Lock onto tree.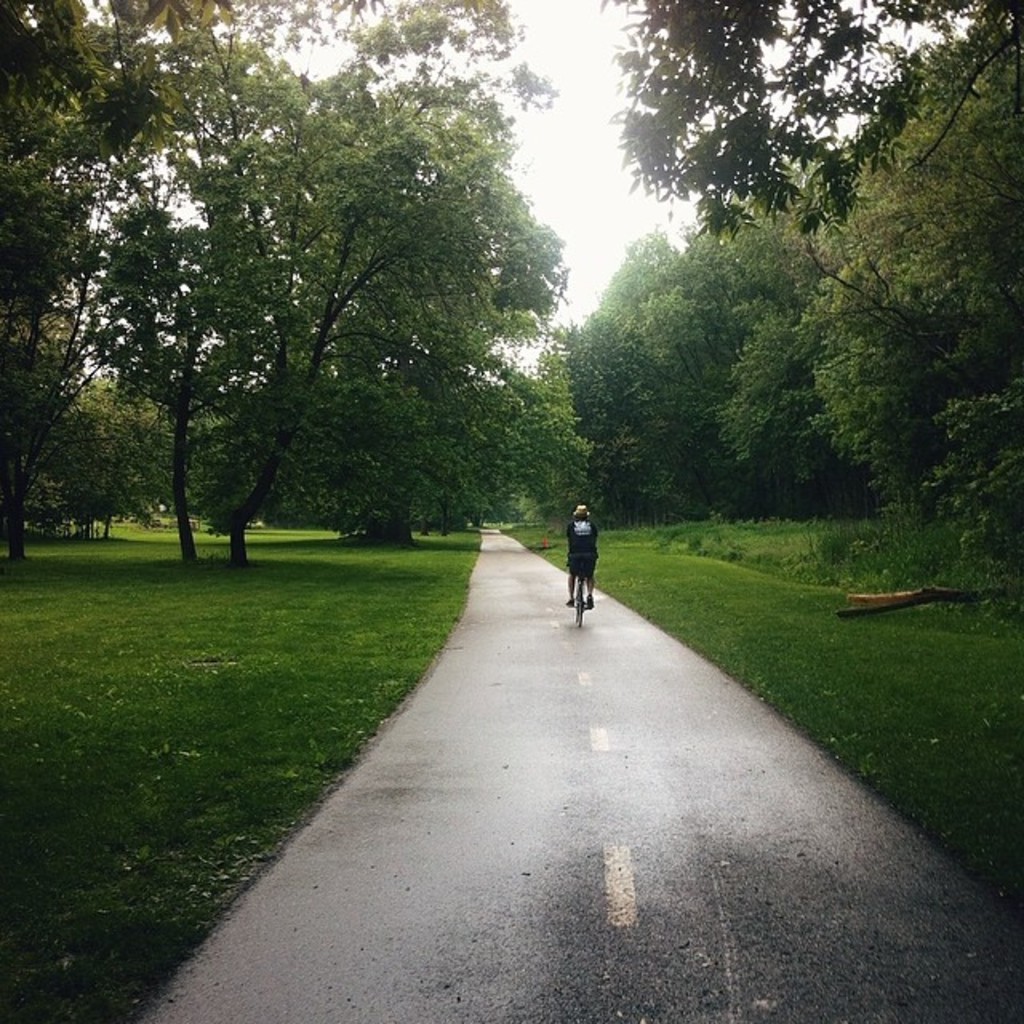
Locked: x1=648, y1=182, x2=810, y2=510.
